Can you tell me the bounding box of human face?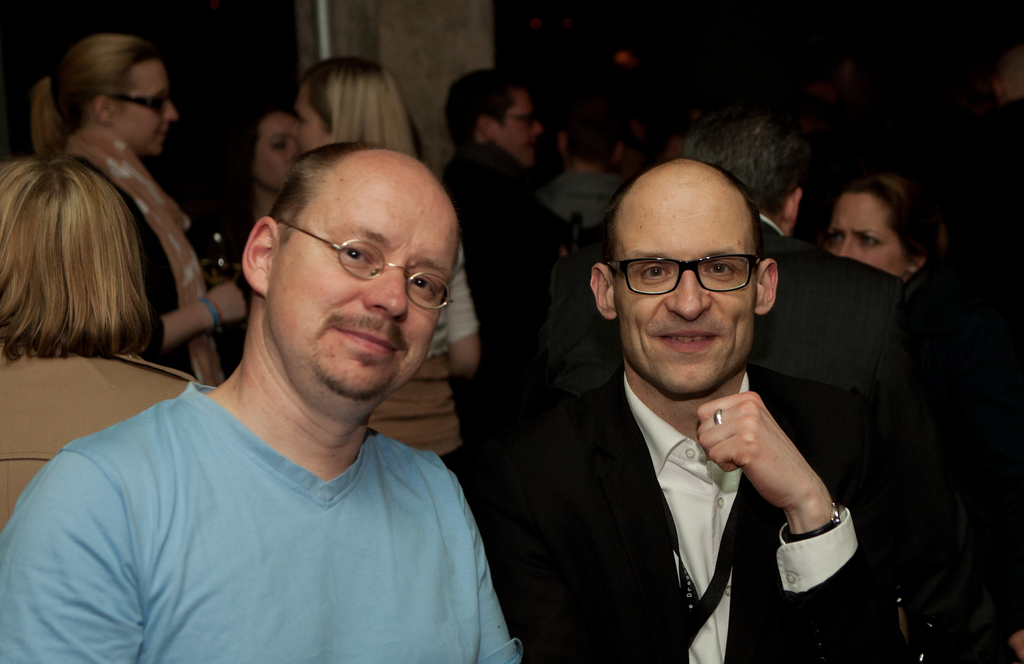
(273, 161, 456, 407).
